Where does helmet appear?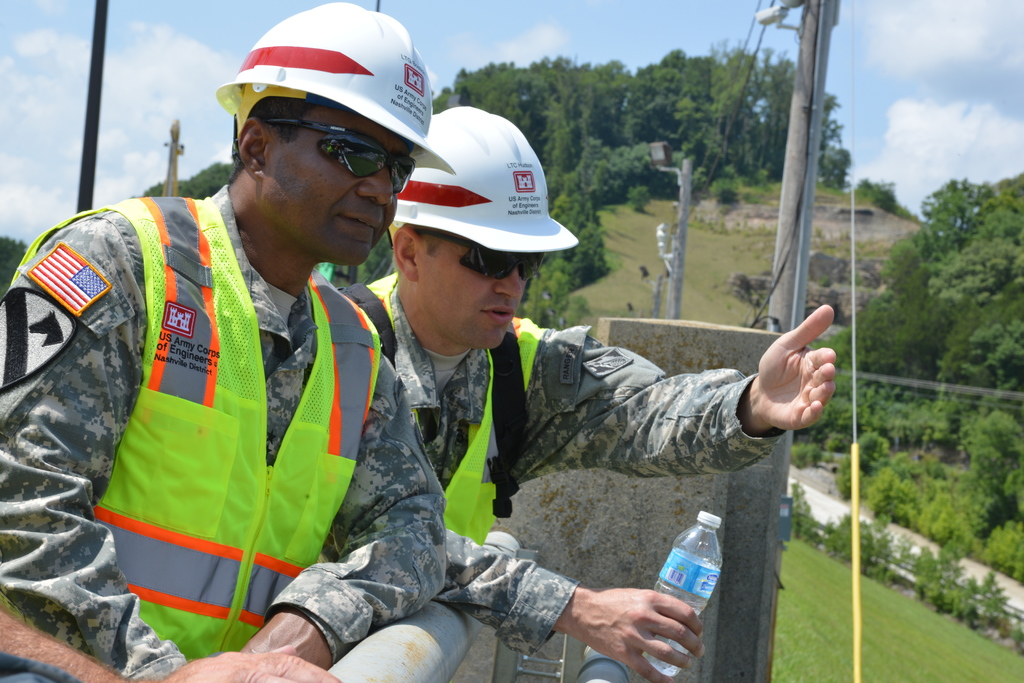
Appears at [x1=386, y1=101, x2=580, y2=266].
